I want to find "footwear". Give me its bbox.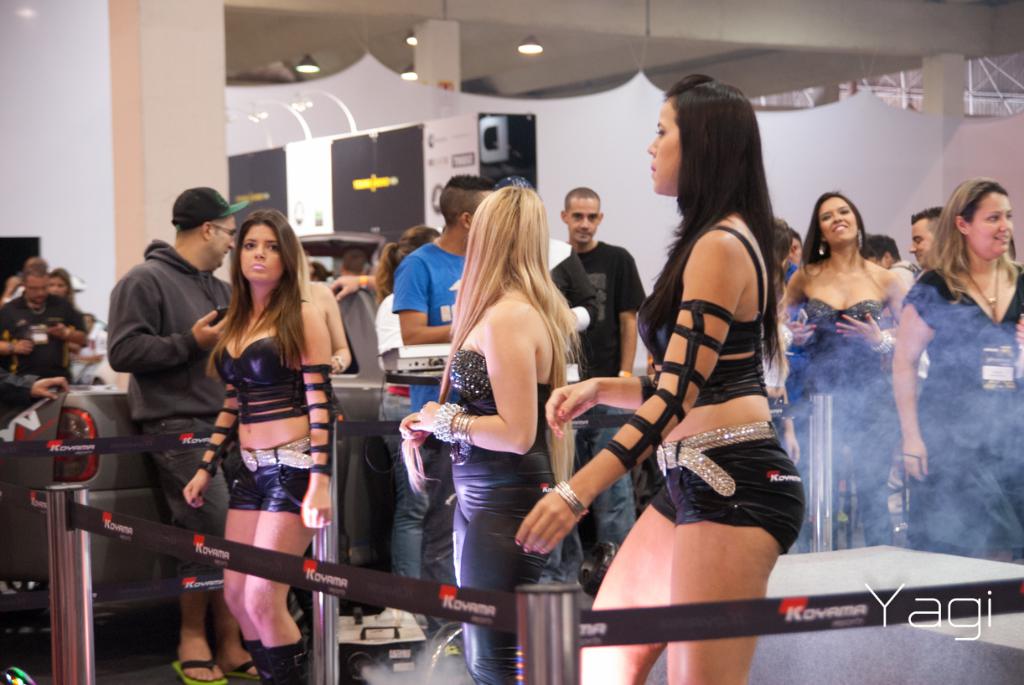
167/657/231/684.
